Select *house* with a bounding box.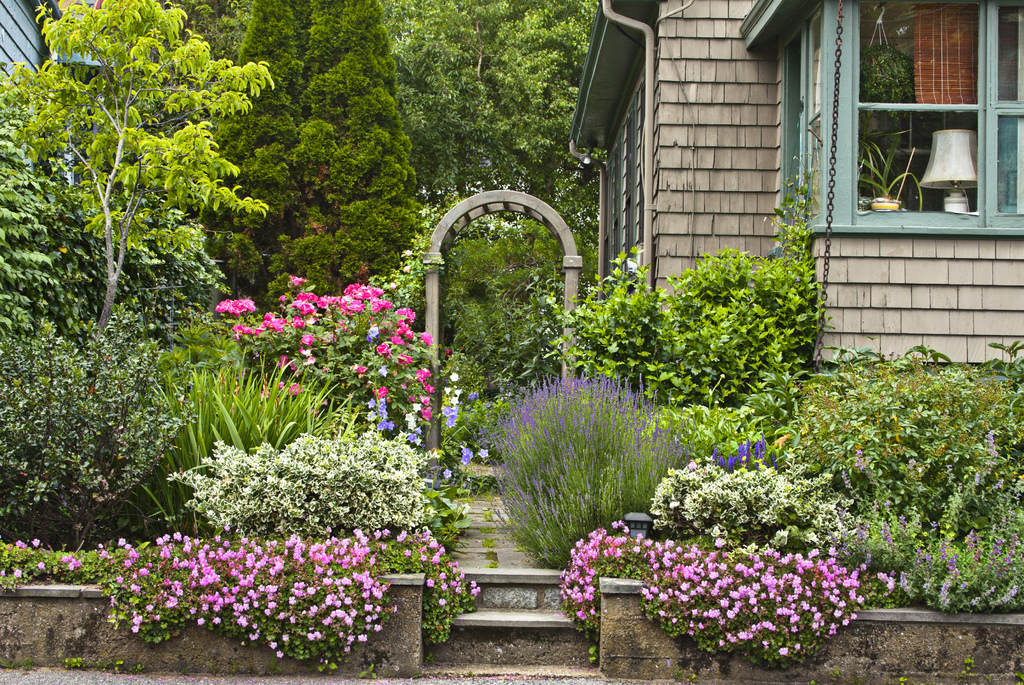
box(560, 0, 1023, 435).
